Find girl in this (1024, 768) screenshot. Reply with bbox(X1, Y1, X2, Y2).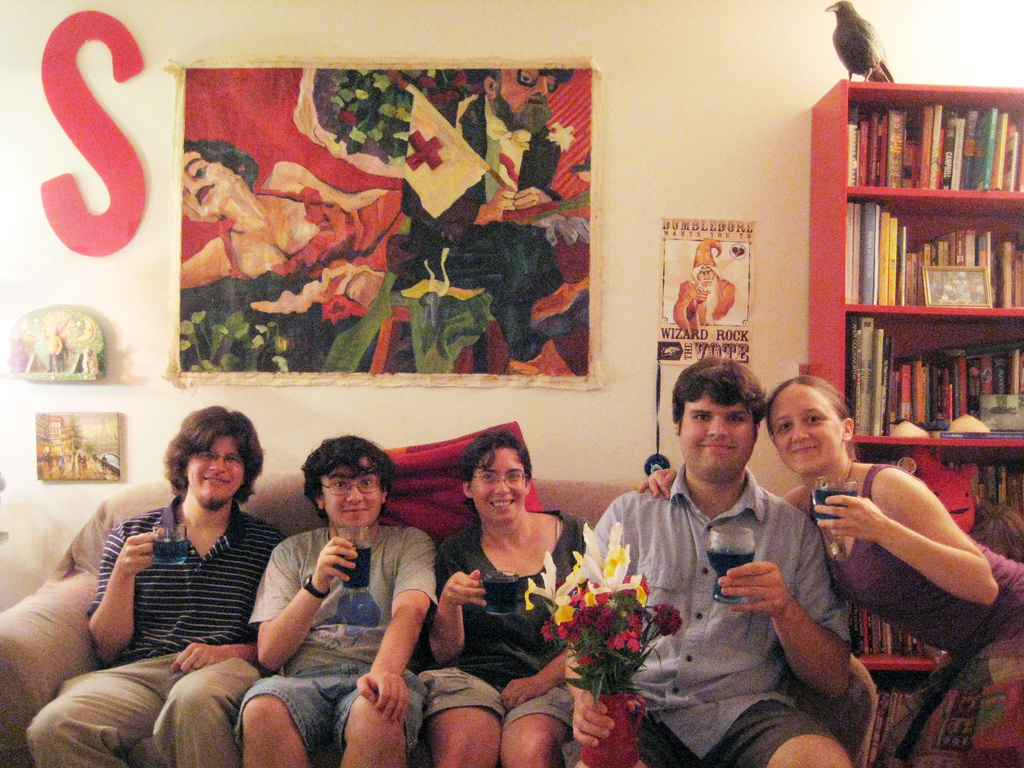
bbox(636, 376, 1023, 767).
